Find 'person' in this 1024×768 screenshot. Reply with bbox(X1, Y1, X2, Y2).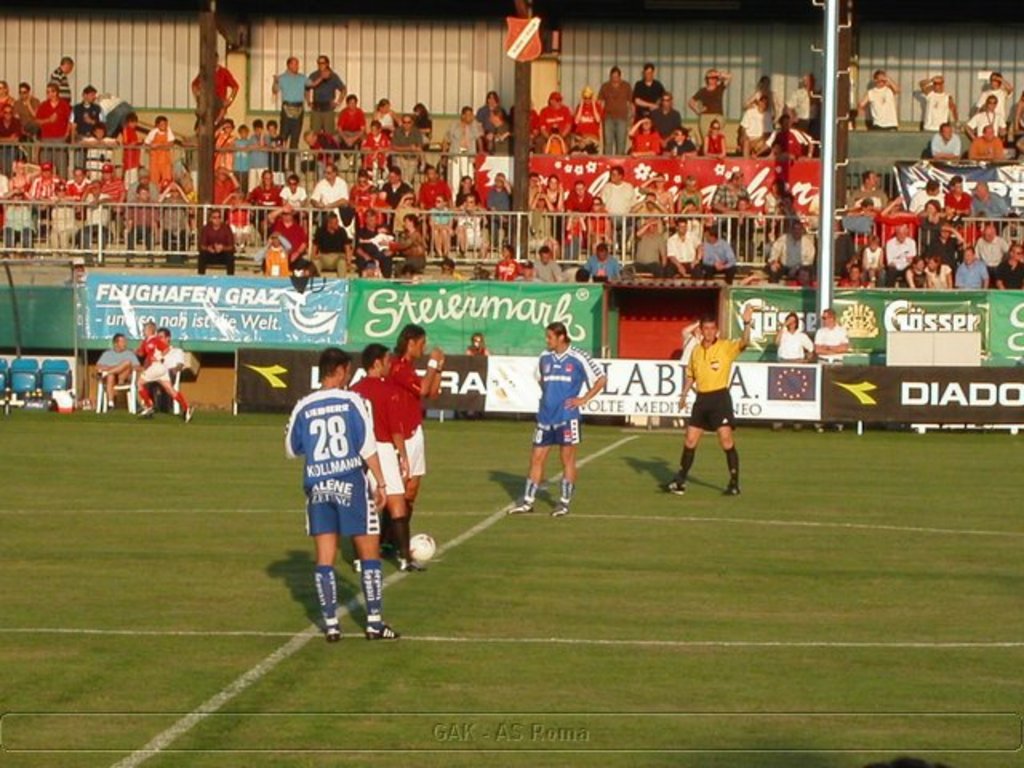
bbox(928, 118, 965, 160).
